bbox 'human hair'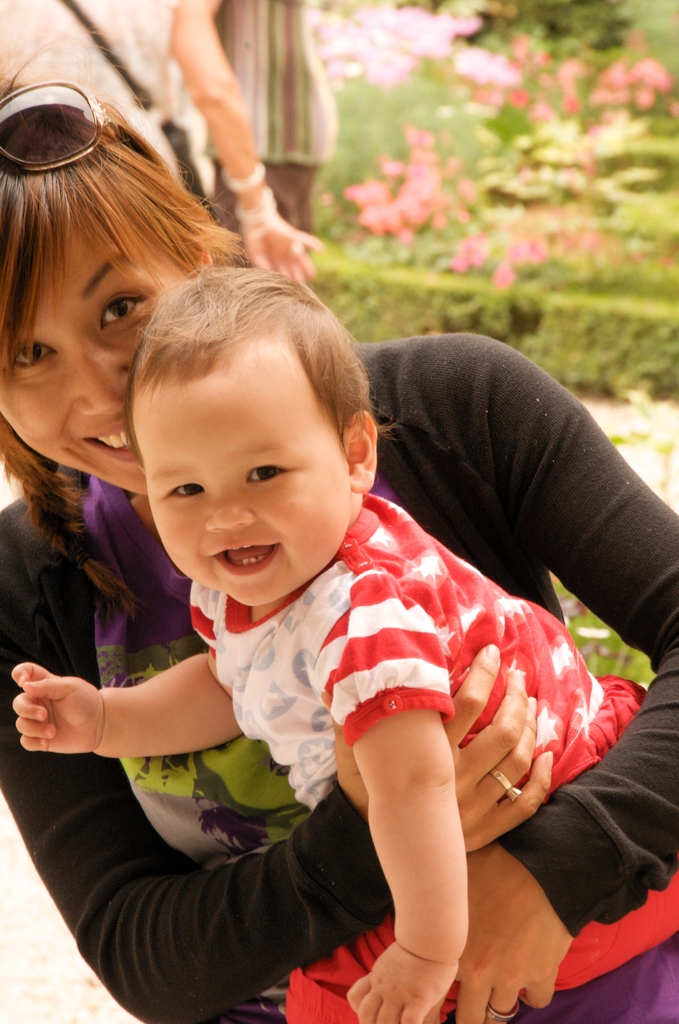
box=[0, 63, 233, 562]
